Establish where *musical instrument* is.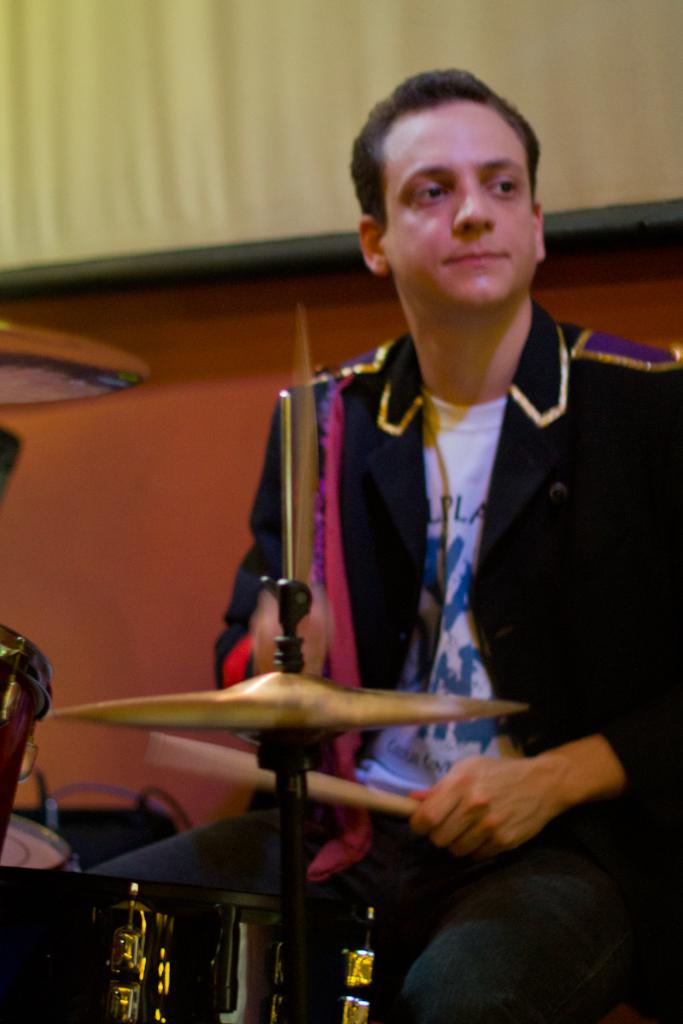
Established at <bbox>69, 602, 528, 890</bbox>.
